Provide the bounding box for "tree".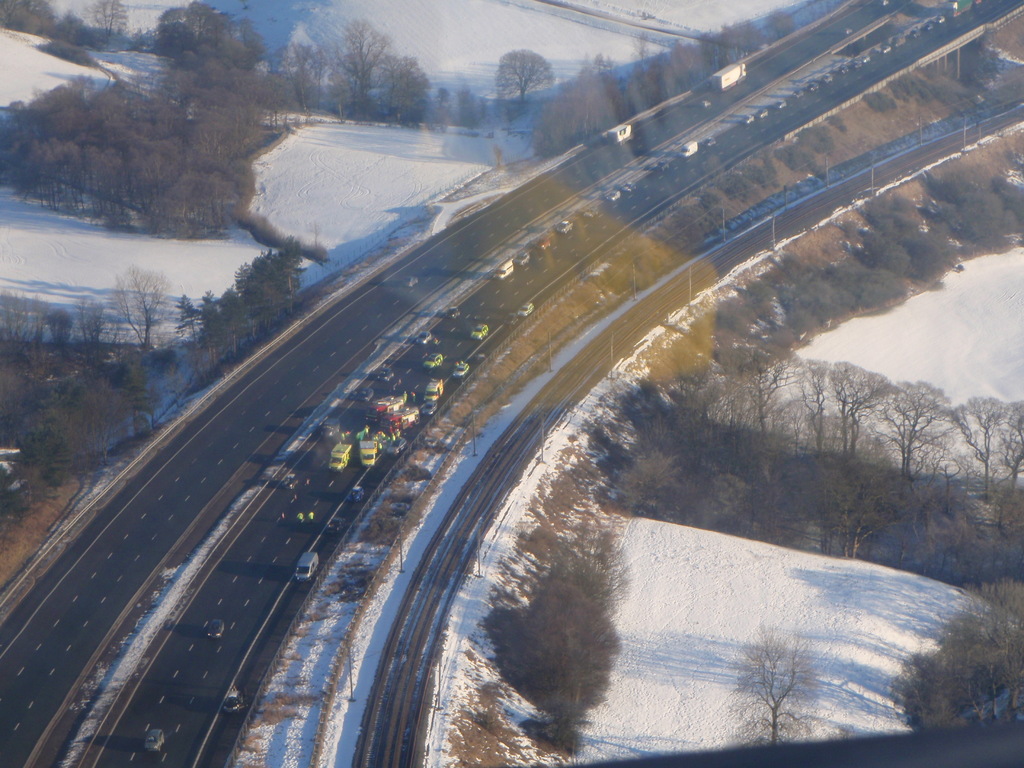
[179,277,282,385].
